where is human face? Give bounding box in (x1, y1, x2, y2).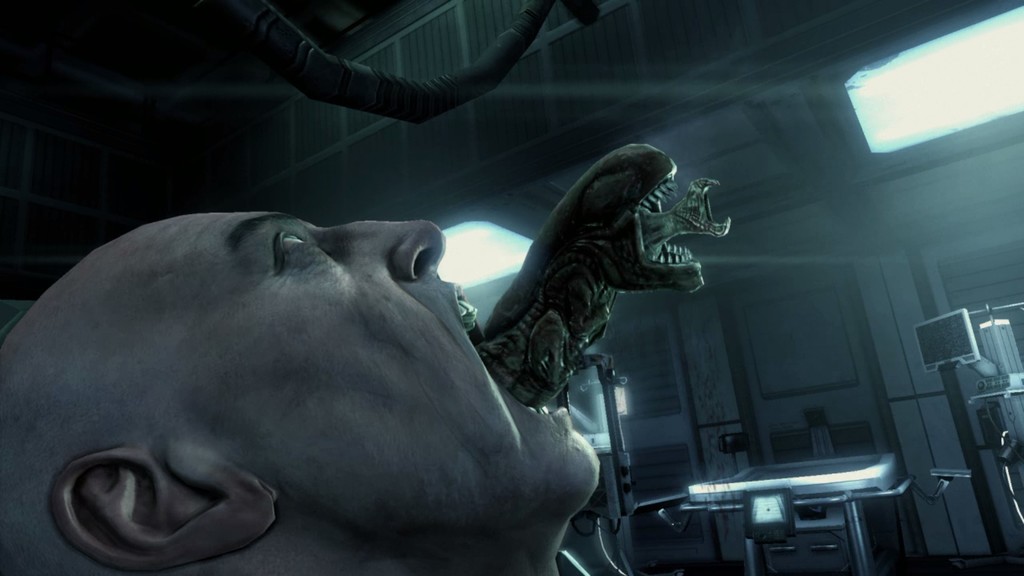
(102, 212, 604, 550).
